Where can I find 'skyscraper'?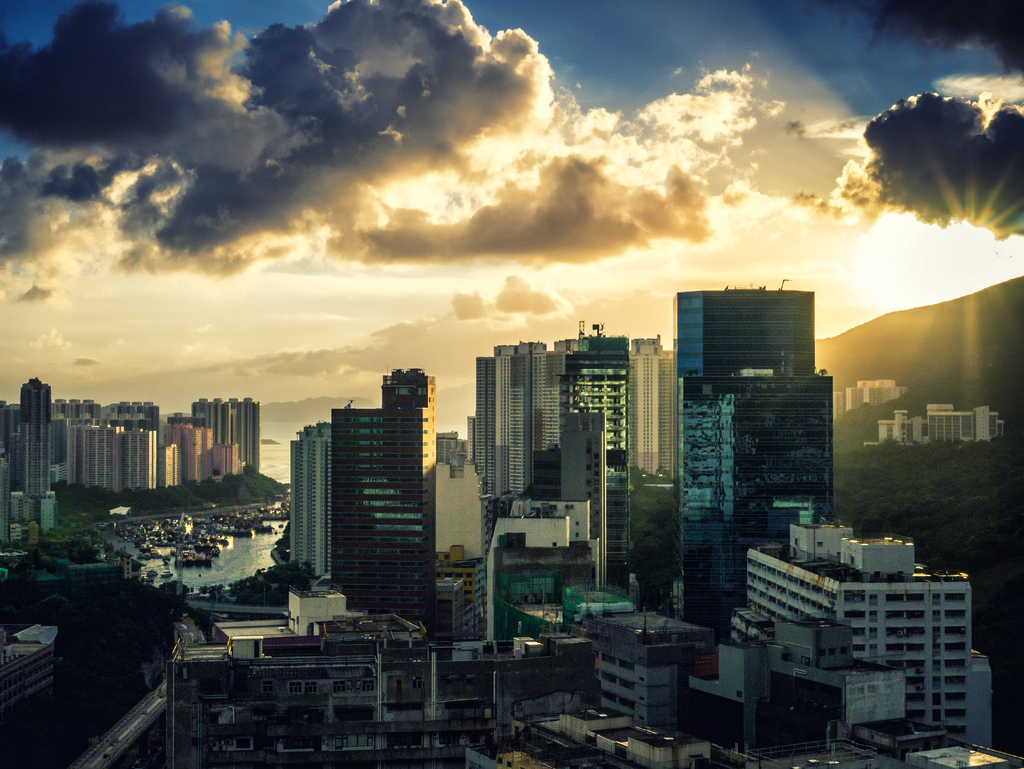
You can find it at rect(556, 354, 636, 601).
